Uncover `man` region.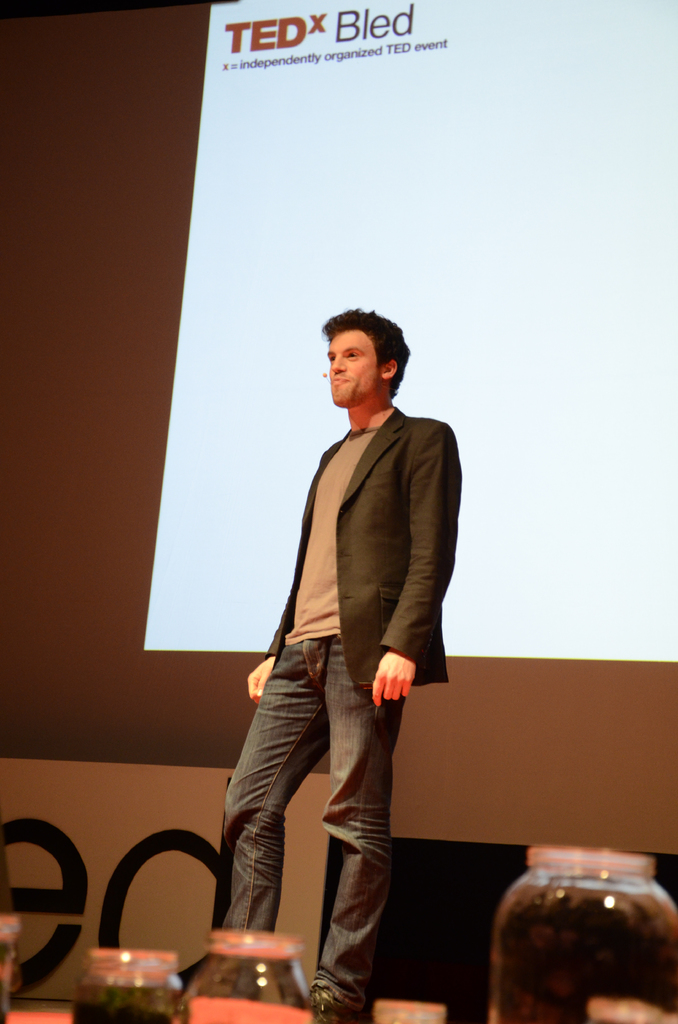
Uncovered: BBox(207, 308, 469, 1020).
